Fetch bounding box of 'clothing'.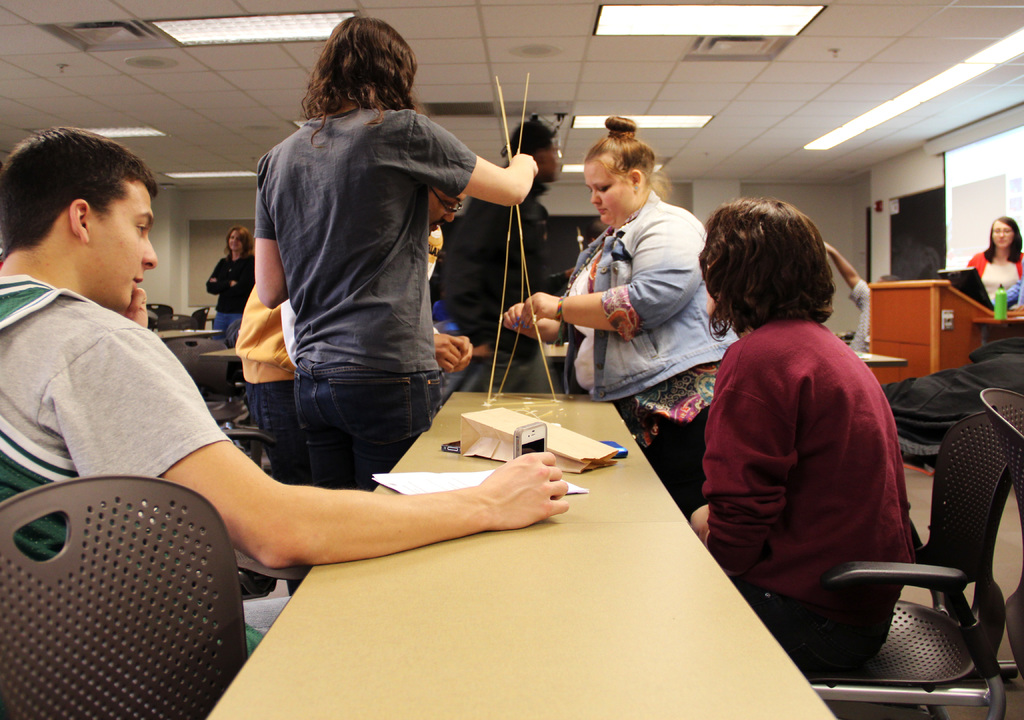
Bbox: {"left": 440, "top": 198, "right": 551, "bottom": 396}.
